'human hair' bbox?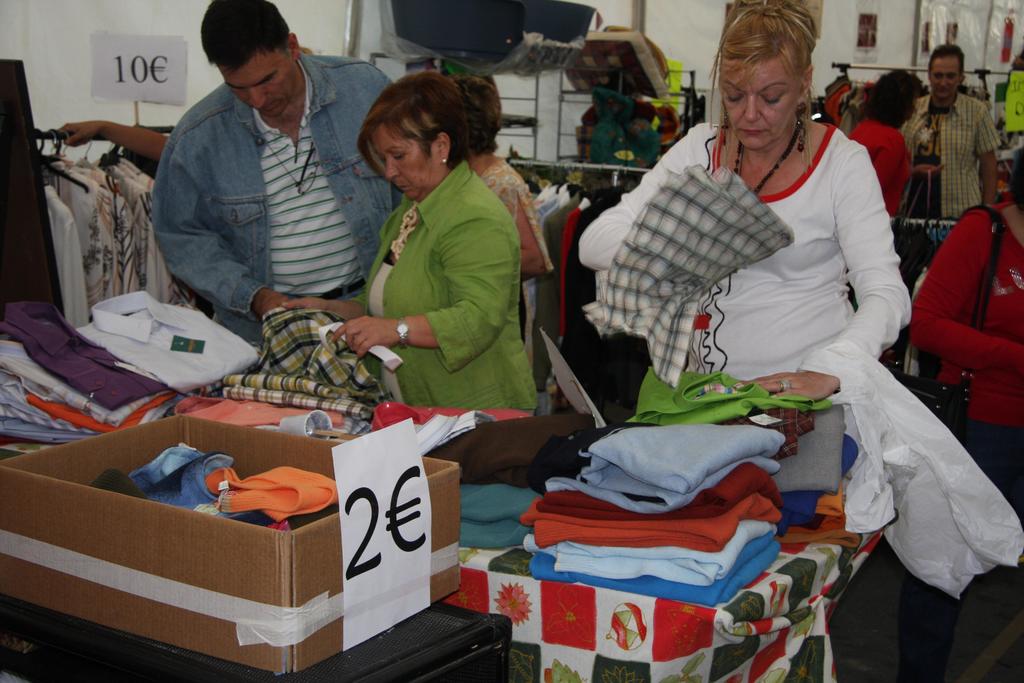
[left=344, top=66, right=492, bottom=185]
